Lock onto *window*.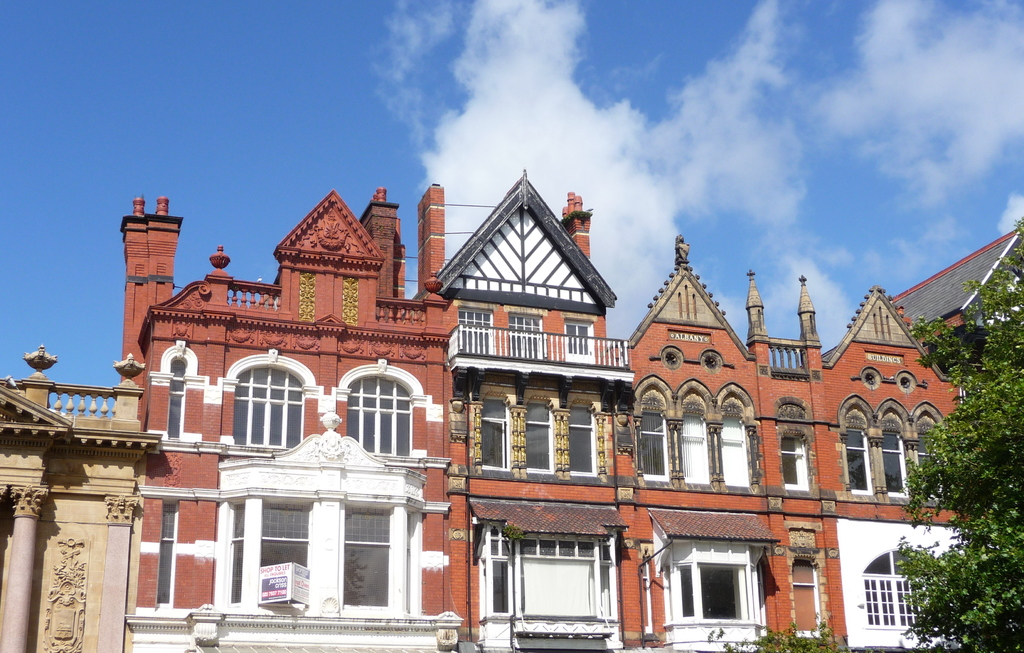
Locked: <bbox>684, 421, 714, 482</bbox>.
